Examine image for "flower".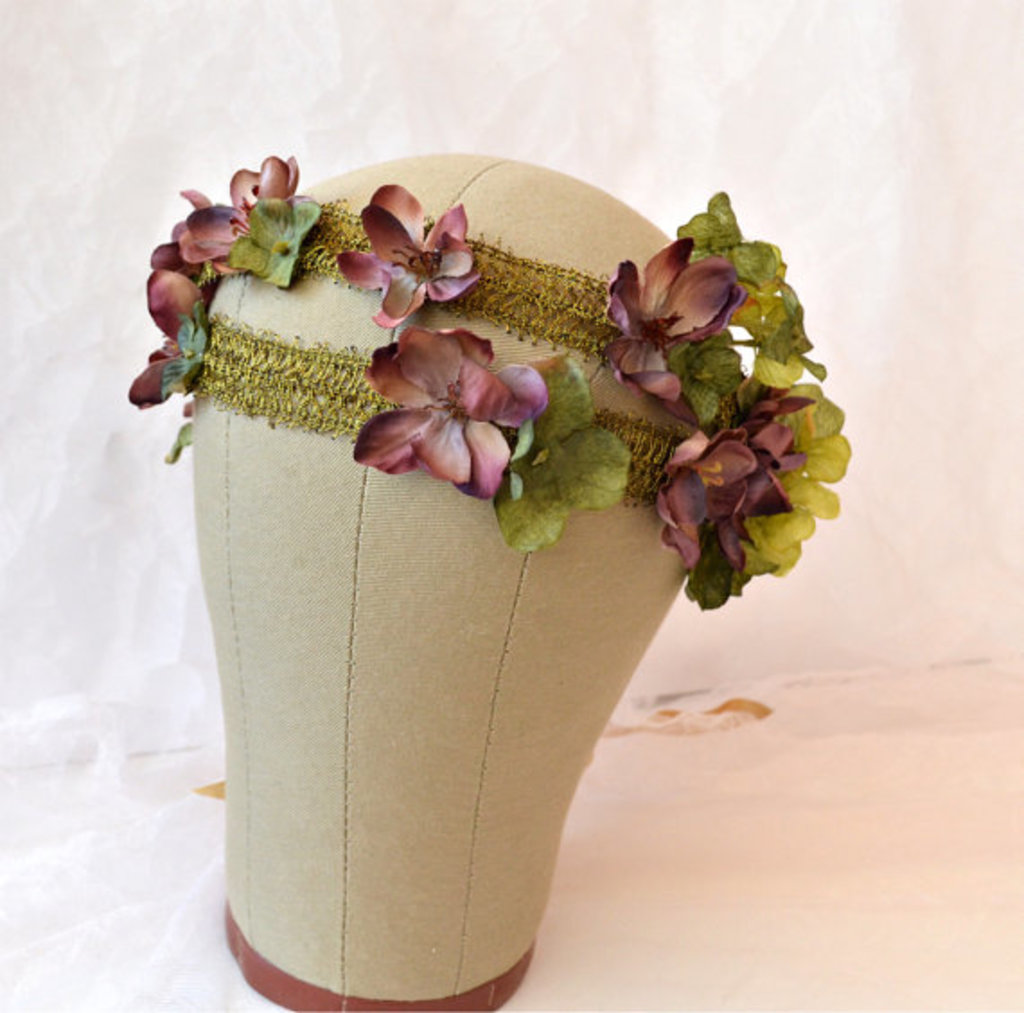
Examination result: region(329, 169, 483, 336).
